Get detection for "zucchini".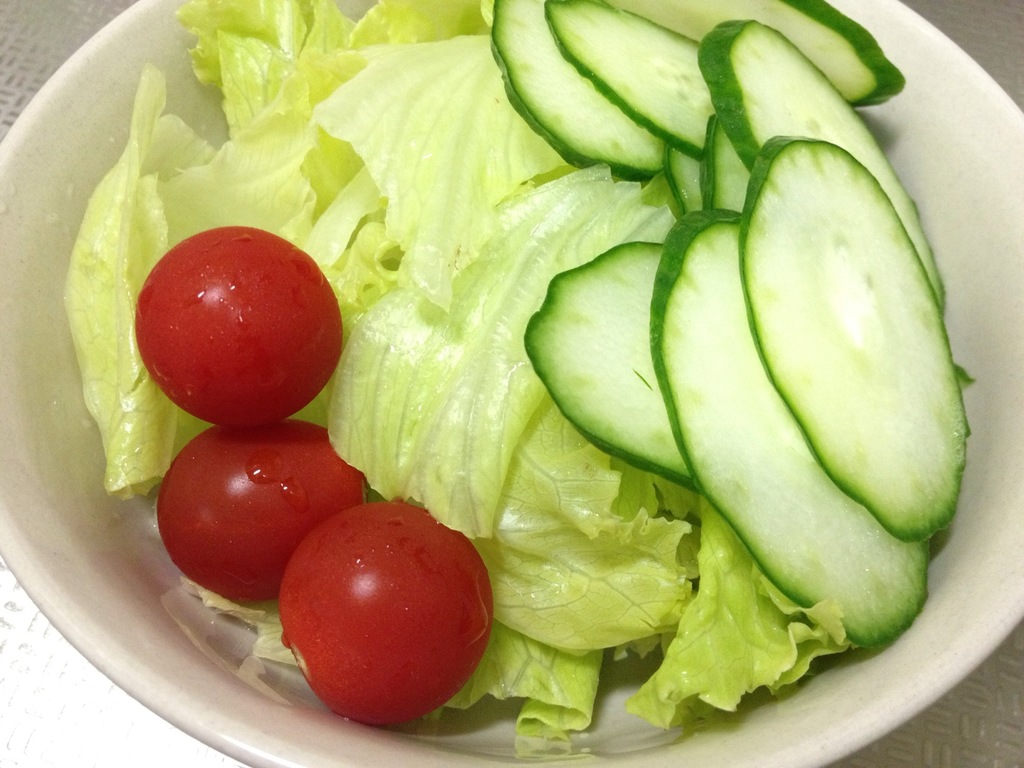
Detection: 737, 130, 977, 545.
